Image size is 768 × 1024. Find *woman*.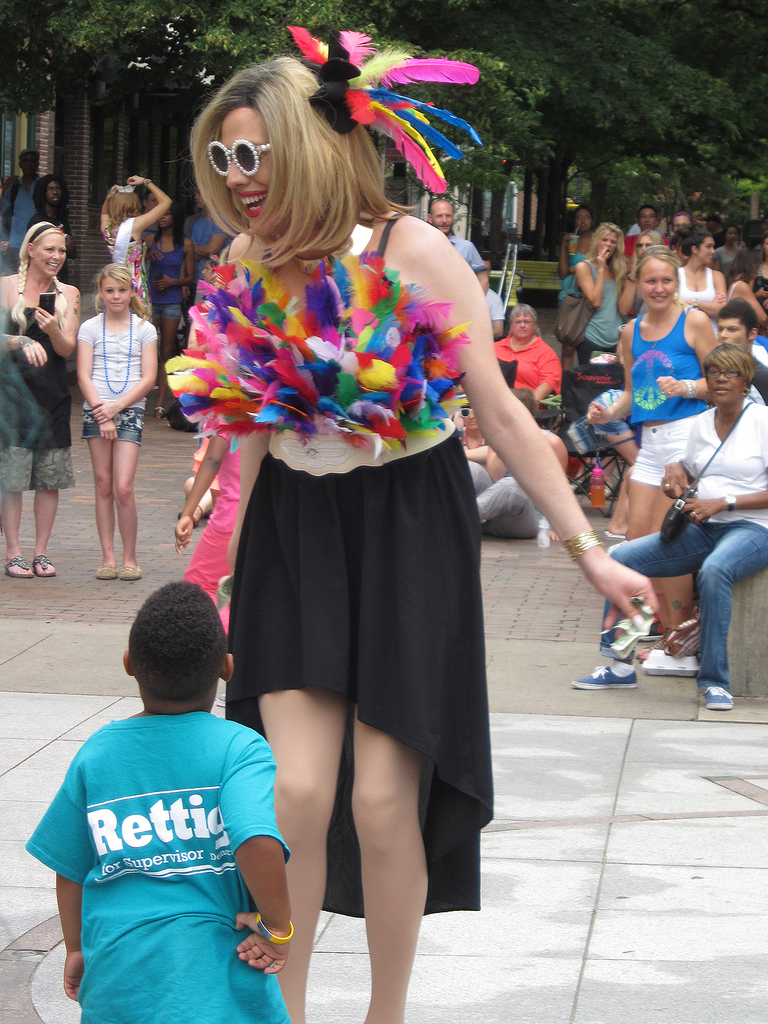
l=93, t=168, r=174, b=315.
